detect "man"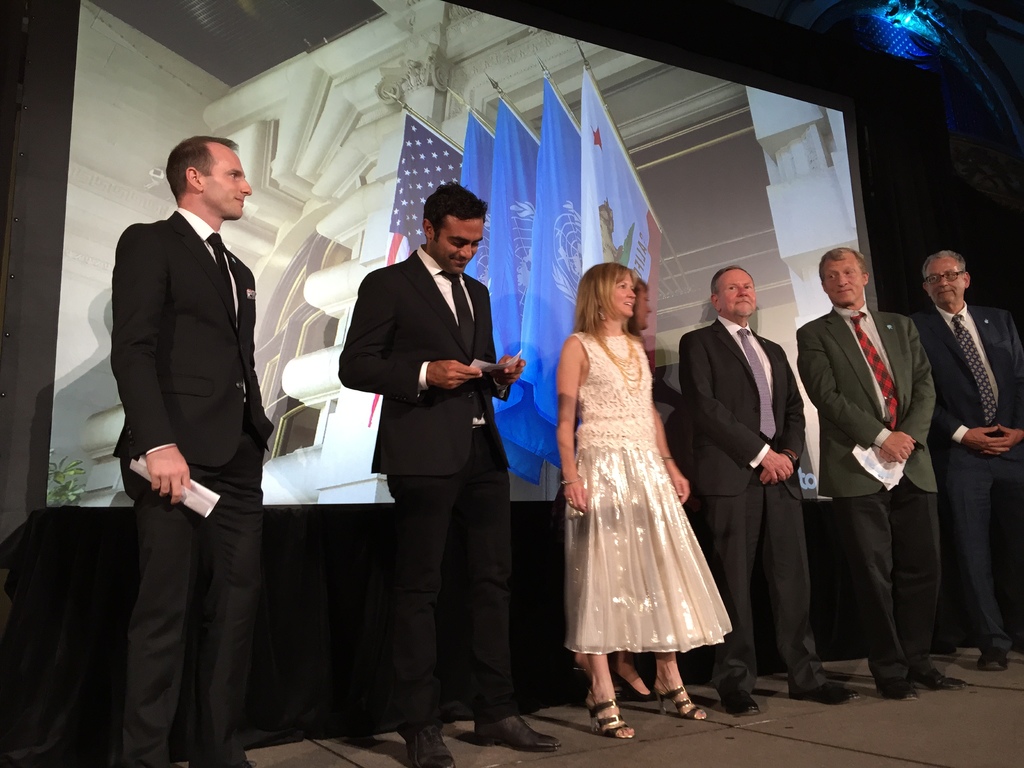
detection(94, 104, 291, 732)
